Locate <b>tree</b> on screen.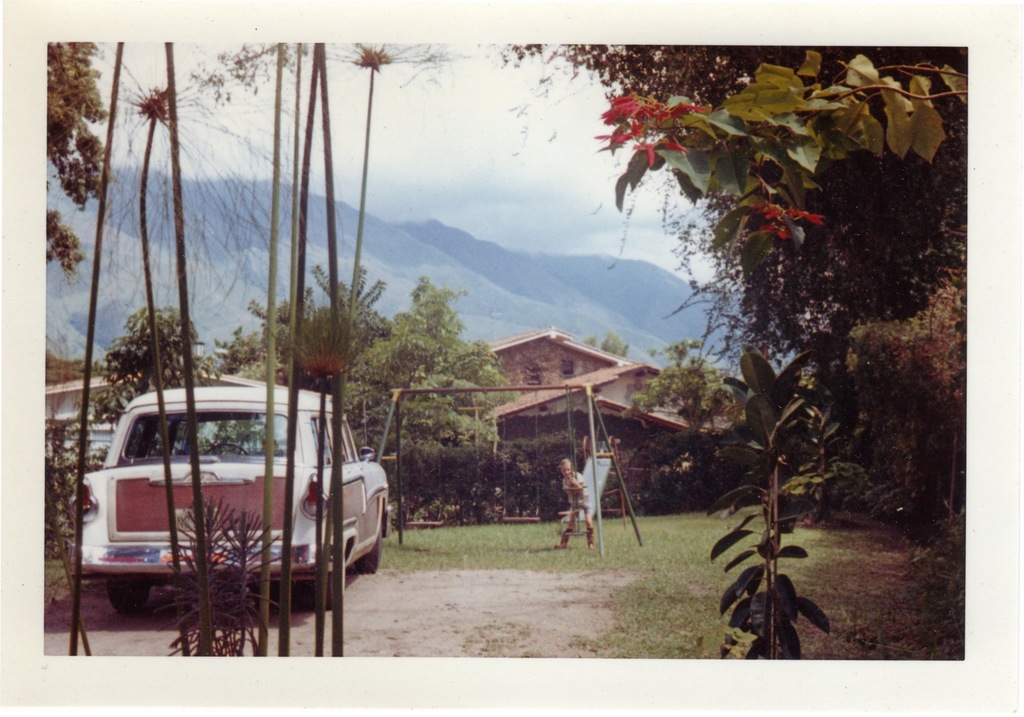
On screen at [x1=624, y1=333, x2=744, y2=435].
